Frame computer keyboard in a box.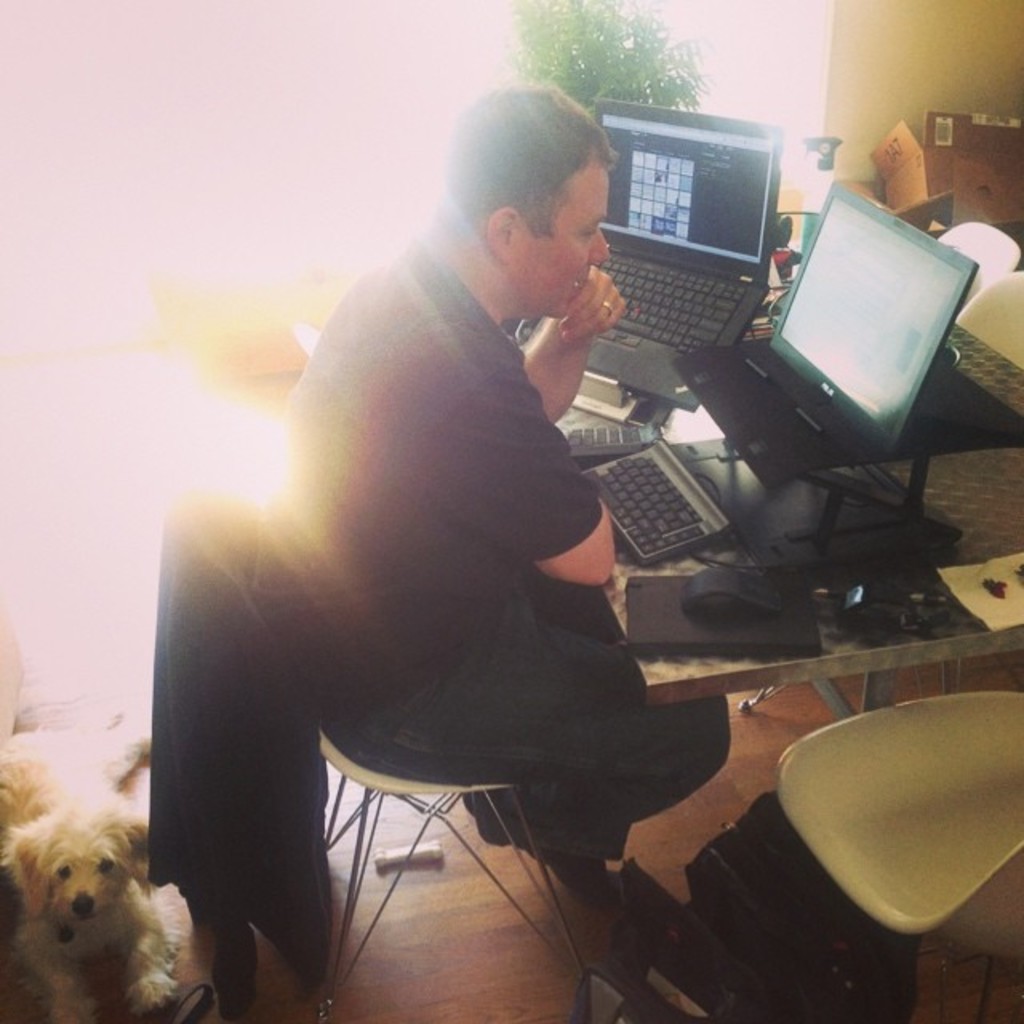
detection(584, 450, 717, 562).
